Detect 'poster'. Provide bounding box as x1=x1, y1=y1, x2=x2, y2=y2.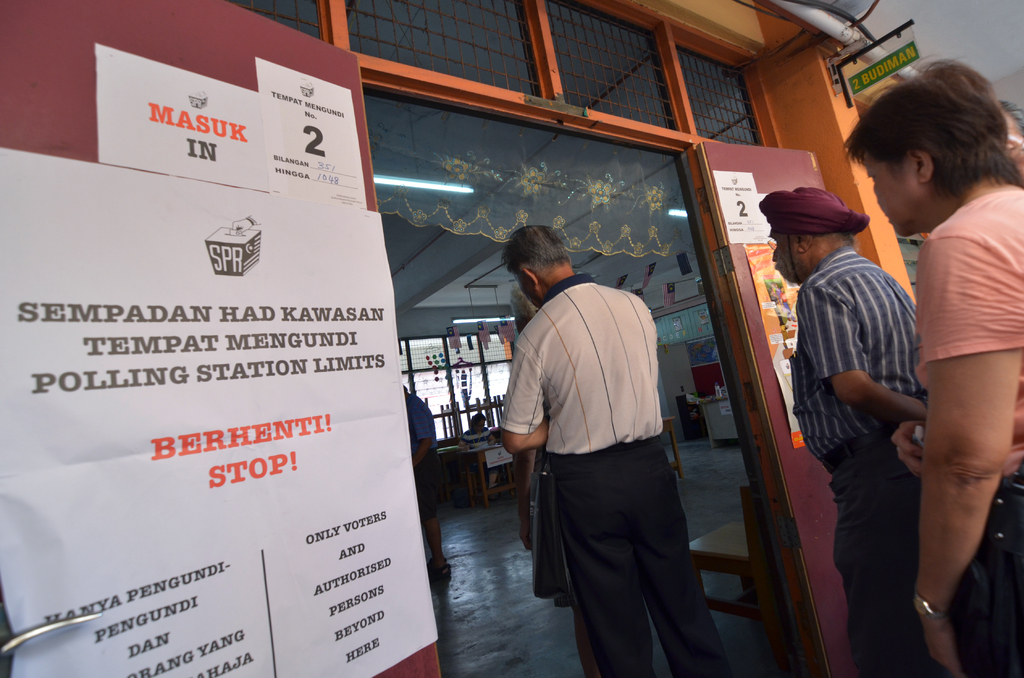
x1=0, y1=145, x2=438, y2=677.
